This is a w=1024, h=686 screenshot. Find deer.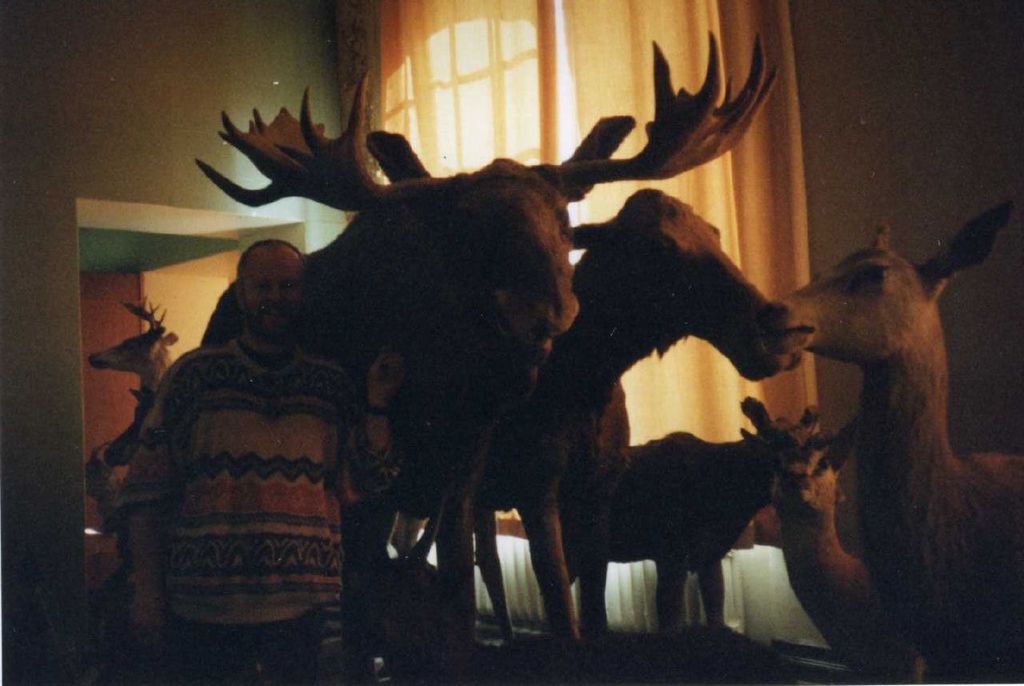
Bounding box: [570, 394, 834, 637].
